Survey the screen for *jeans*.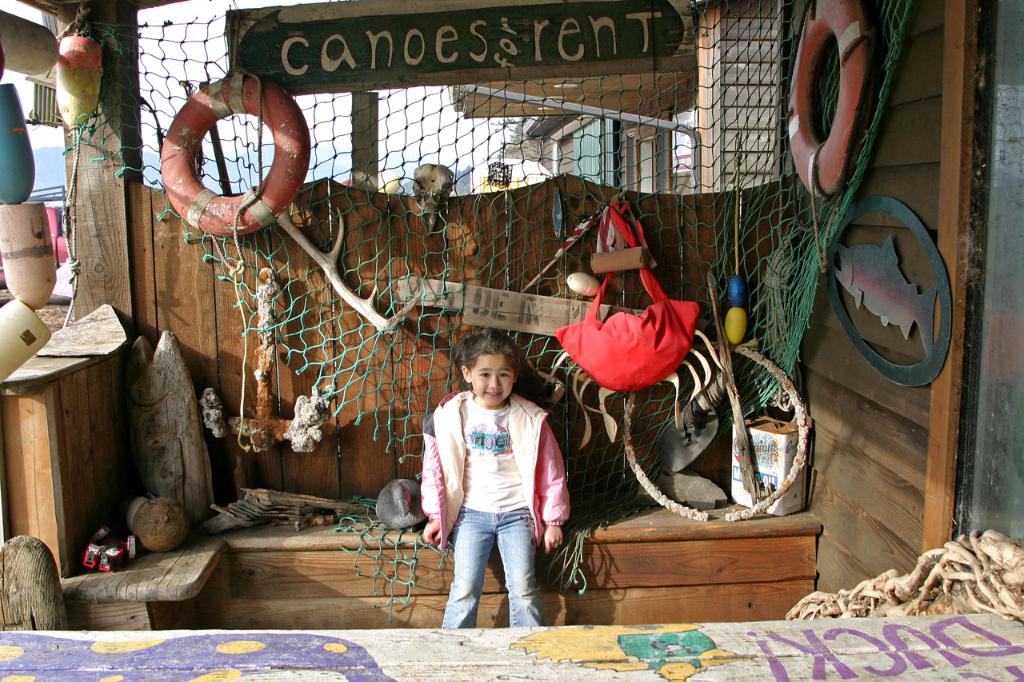
Survey found: {"left": 443, "top": 476, "right": 547, "bottom": 640}.
